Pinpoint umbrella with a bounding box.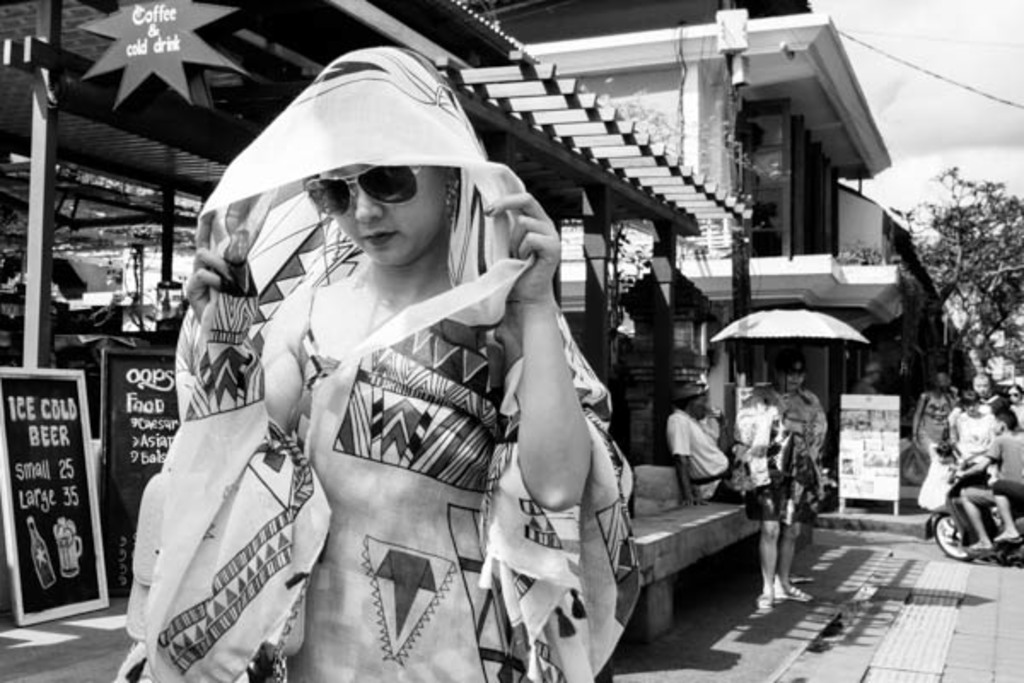
rect(710, 309, 867, 422).
